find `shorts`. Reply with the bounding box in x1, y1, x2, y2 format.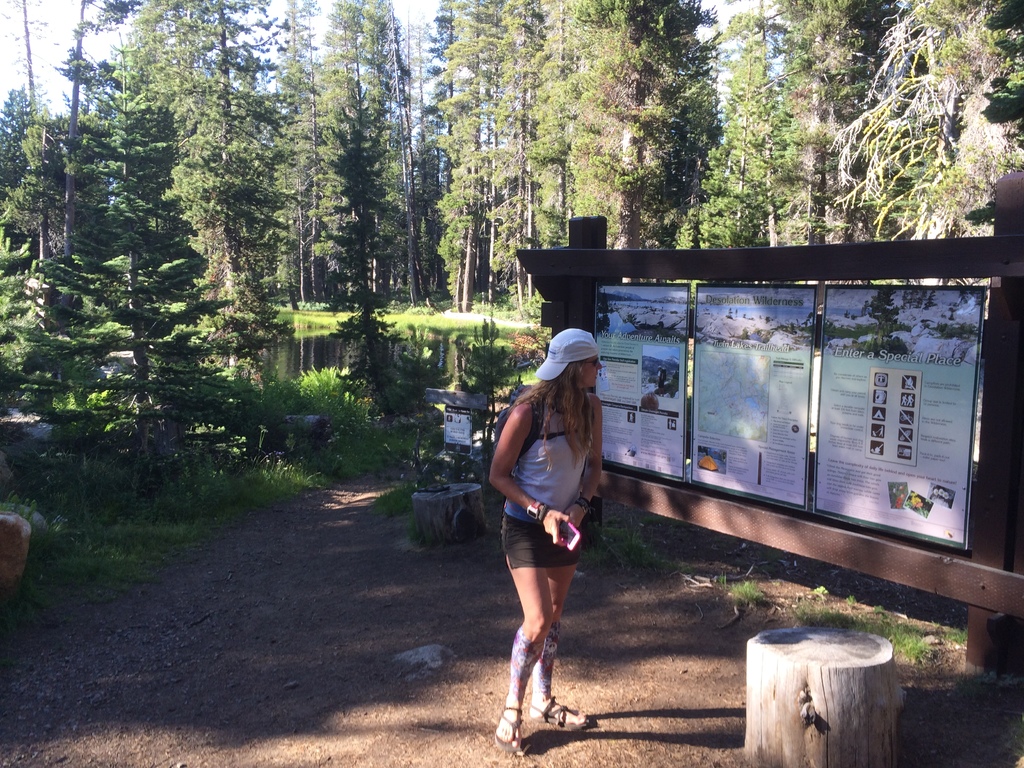
499, 516, 583, 566.
